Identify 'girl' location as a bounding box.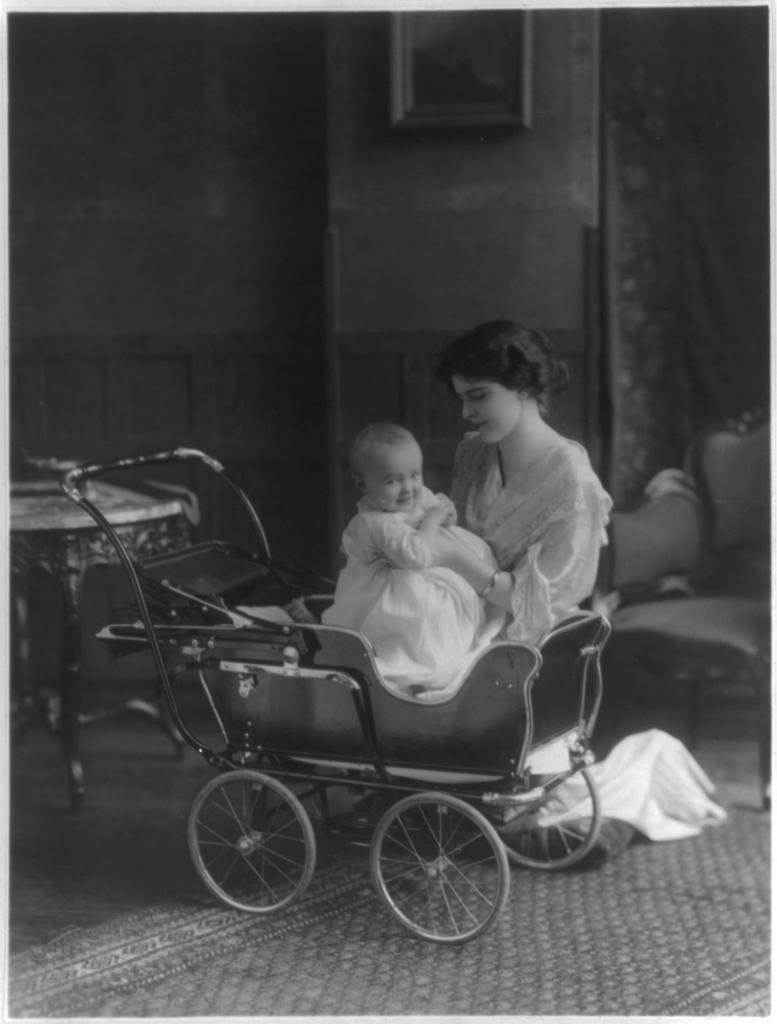
(318, 421, 499, 691).
